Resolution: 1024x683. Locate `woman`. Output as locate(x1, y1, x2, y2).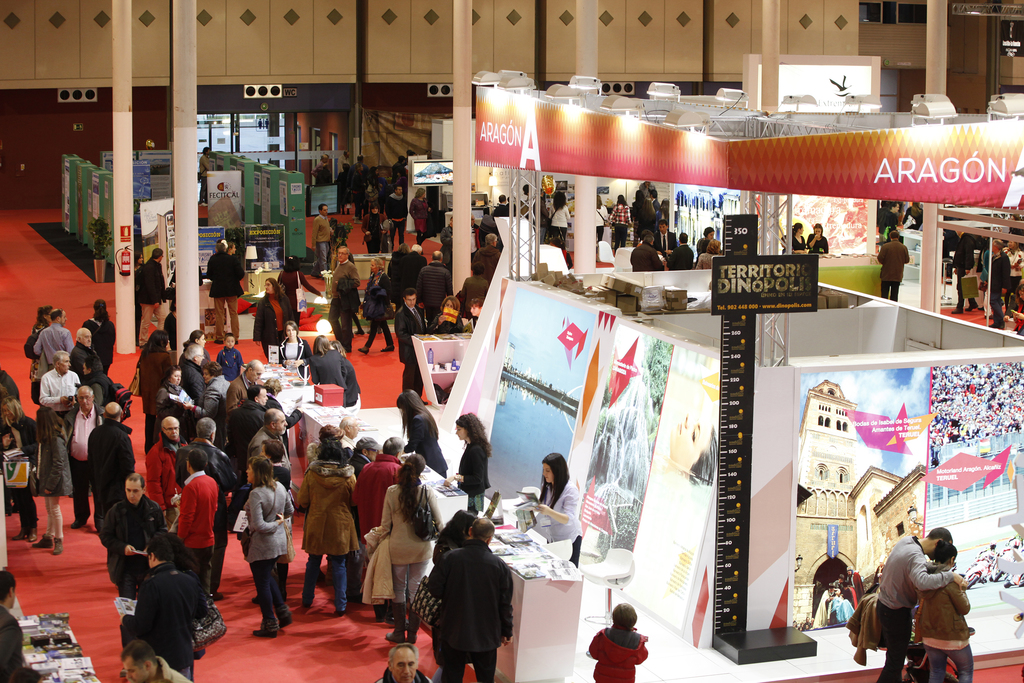
locate(786, 218, 808, 257).
